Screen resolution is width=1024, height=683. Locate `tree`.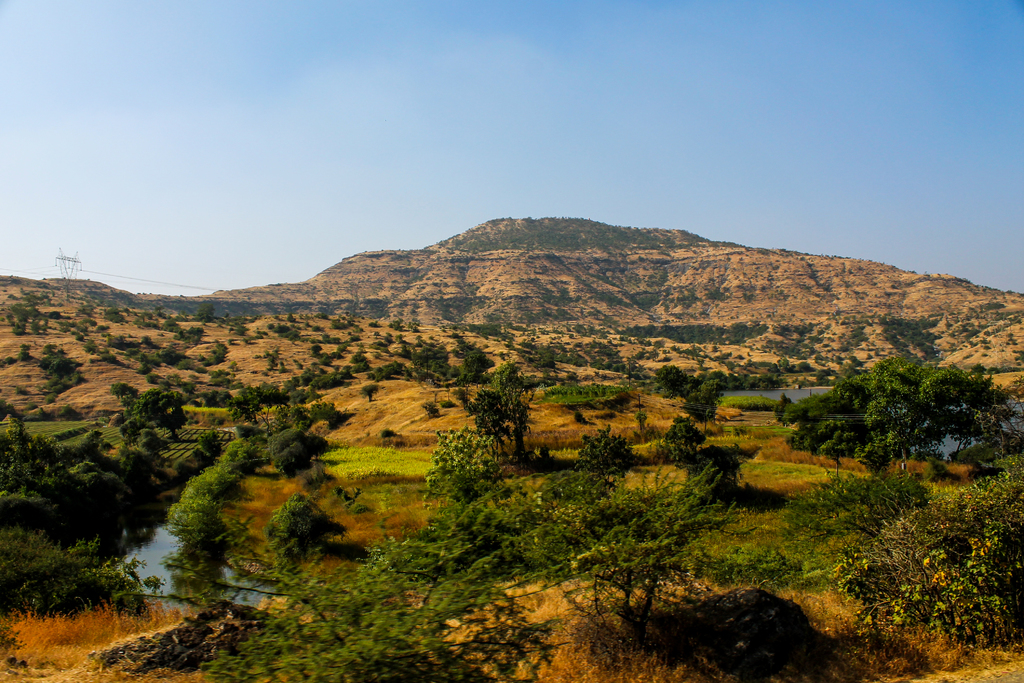
box(798, 343, 1004, 477).
